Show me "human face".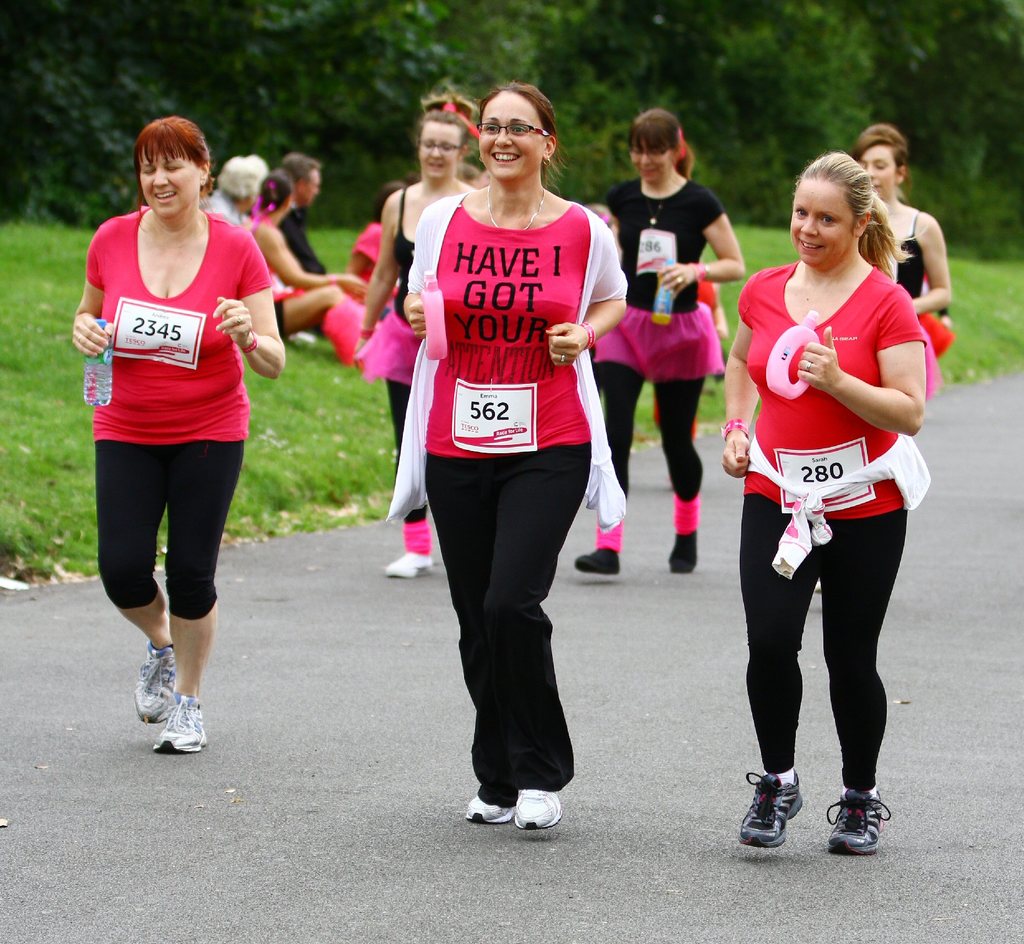
"human face" is here: [862, 148, 896, 202].
